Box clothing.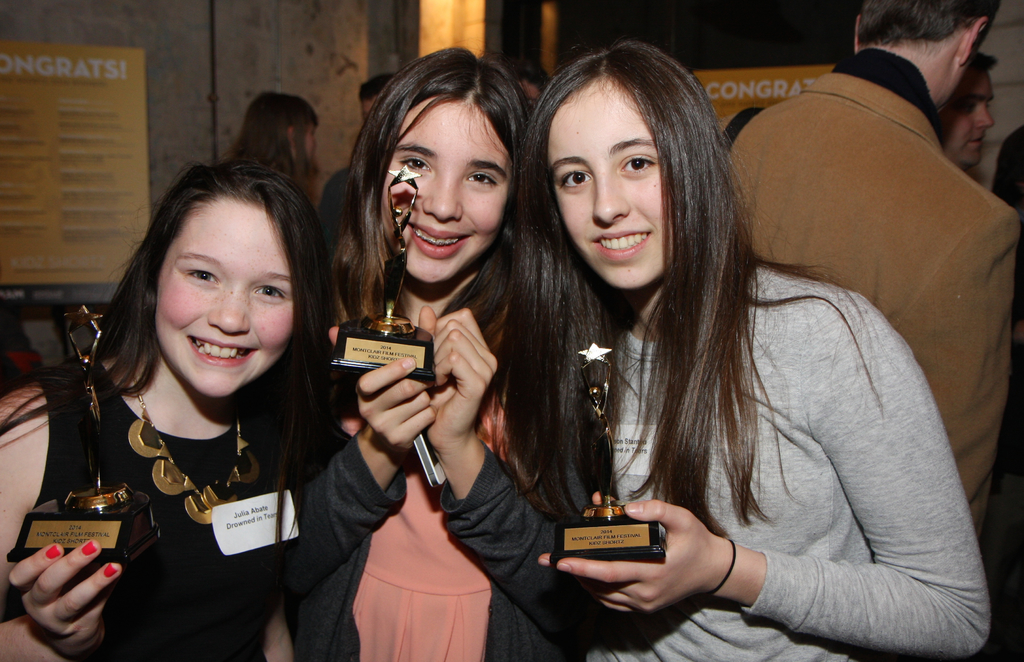
left=705, top=46, right=1019, bottom=497.
